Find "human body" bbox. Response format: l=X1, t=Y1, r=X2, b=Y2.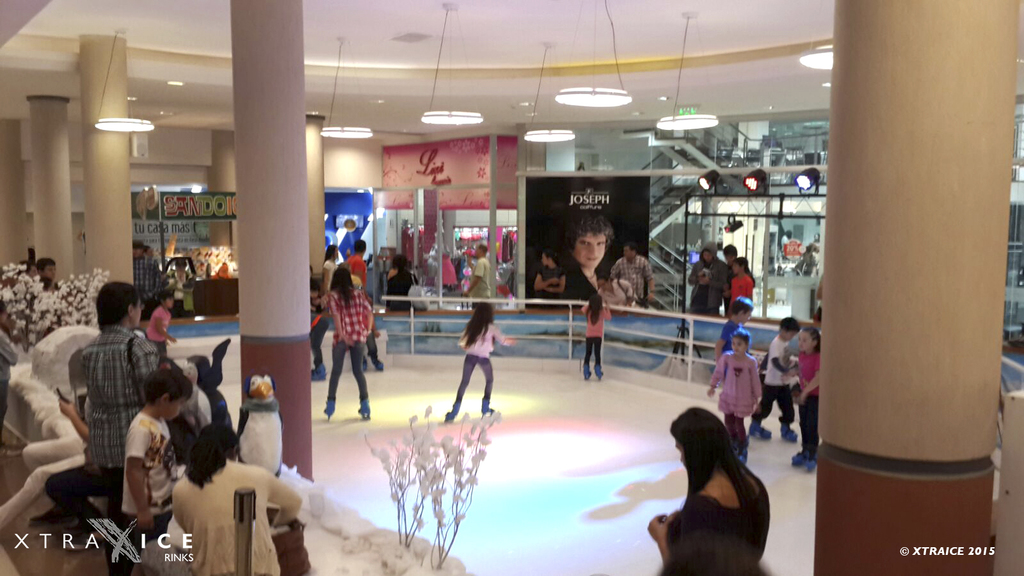
l=146, t=304, r=179, b=348.
